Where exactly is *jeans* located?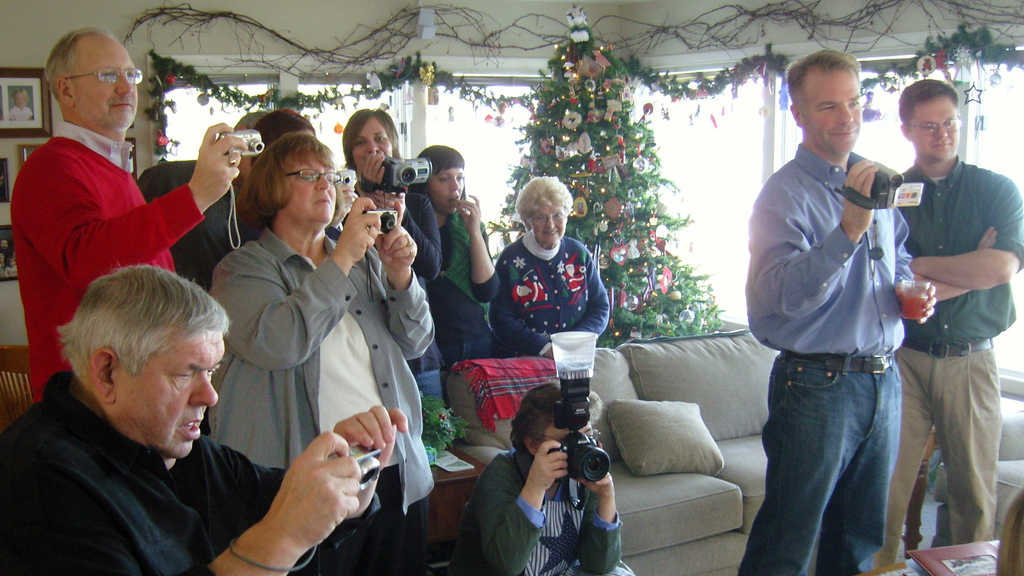
Its bounding box is box=[415, 354, 448, 406].
